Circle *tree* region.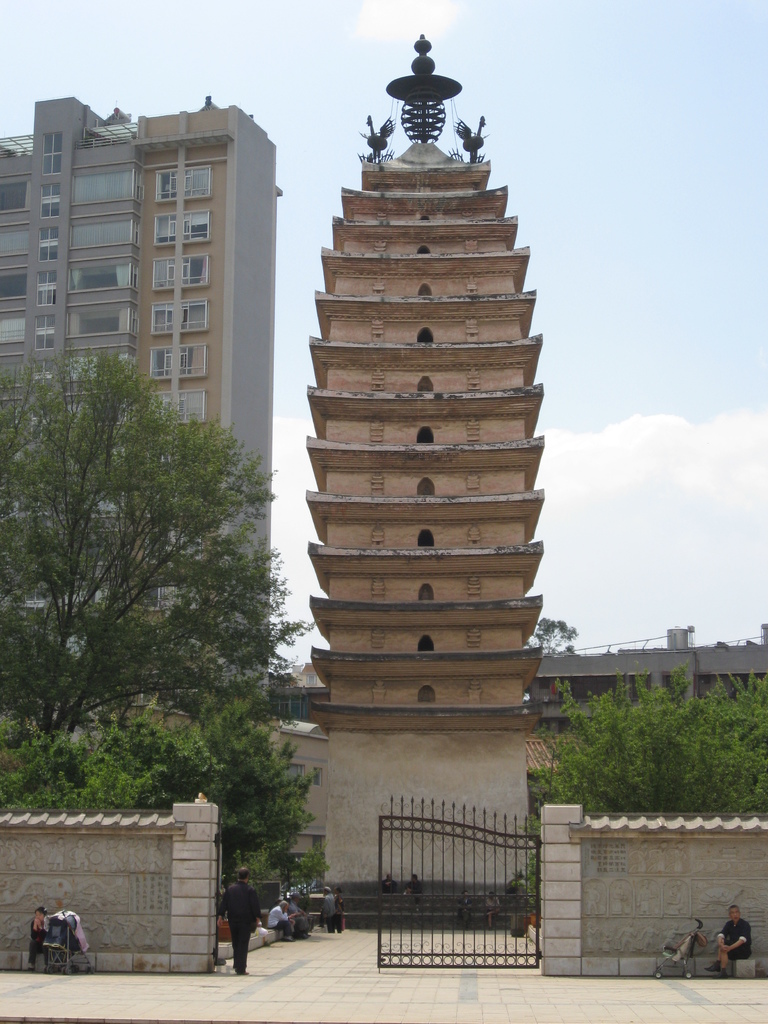
Region: BBox(524, 617, 580, 657).
